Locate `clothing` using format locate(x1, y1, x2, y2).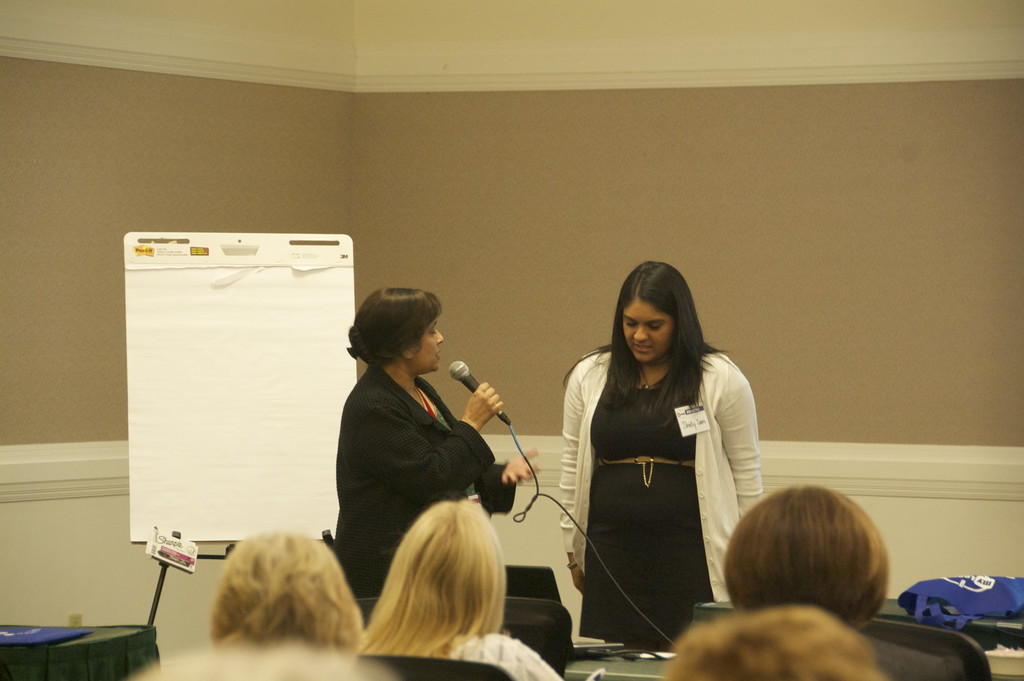
locate(860, 632, 962, 680).
